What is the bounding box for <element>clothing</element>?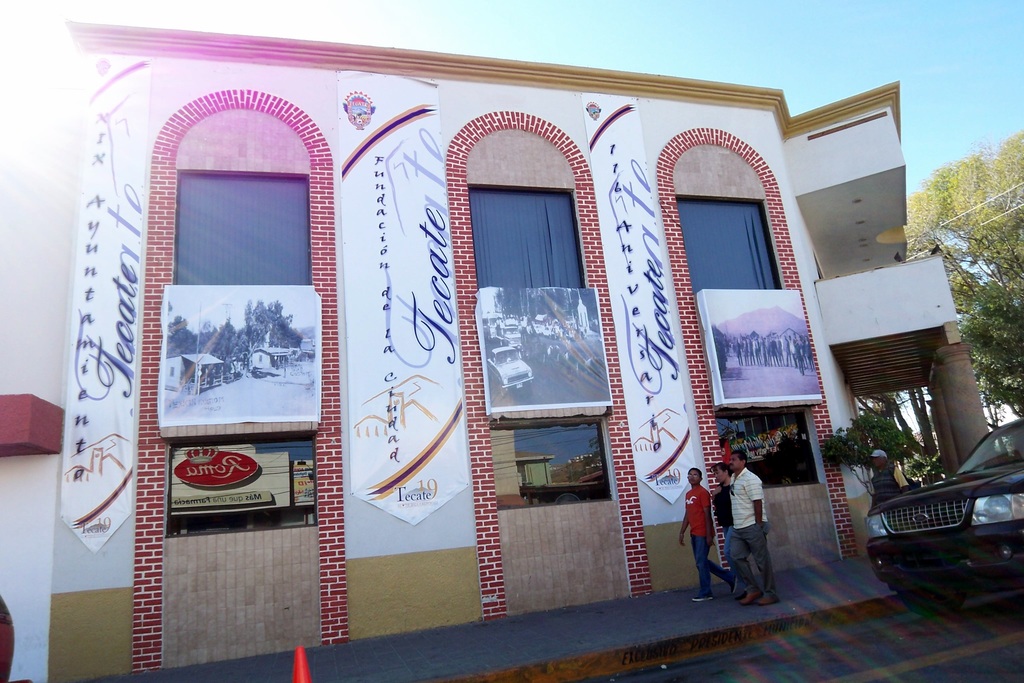
<box>789,342,792,357</box>.
